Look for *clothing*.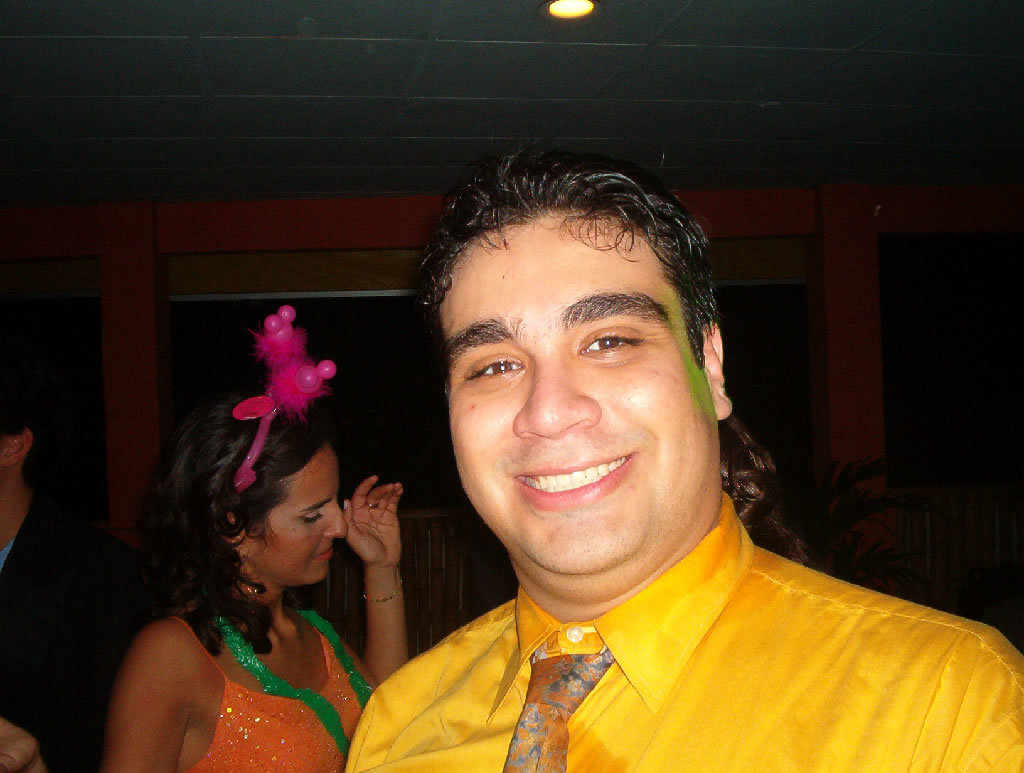
Found: Rect(0, 494, 170, 772).
